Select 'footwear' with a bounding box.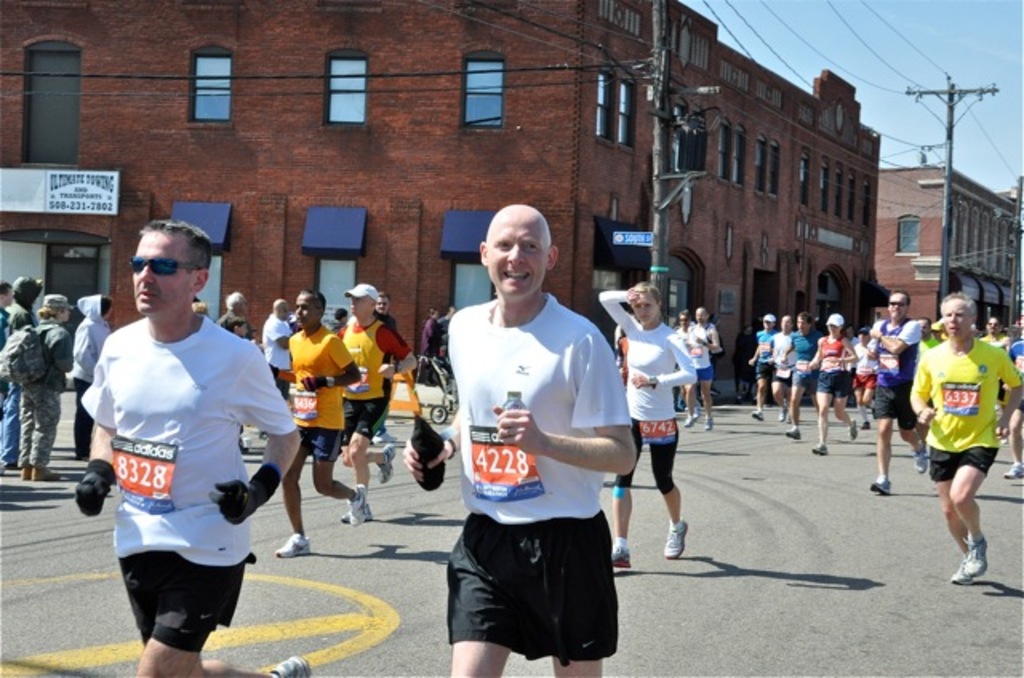
[x1=678, y1=409, x2=698, y2=425].
